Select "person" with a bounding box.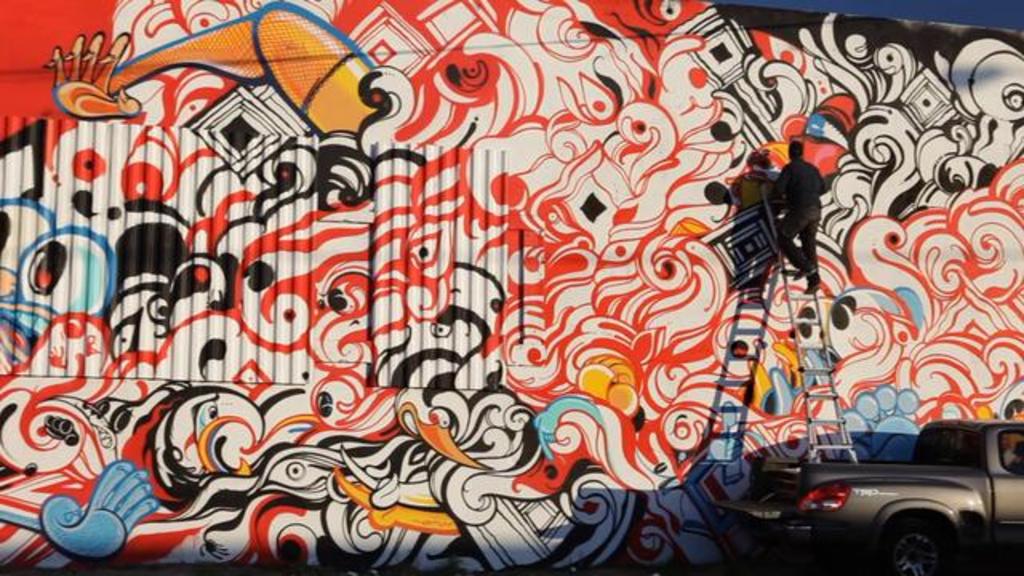
<box>778,147,822,299</box>.
